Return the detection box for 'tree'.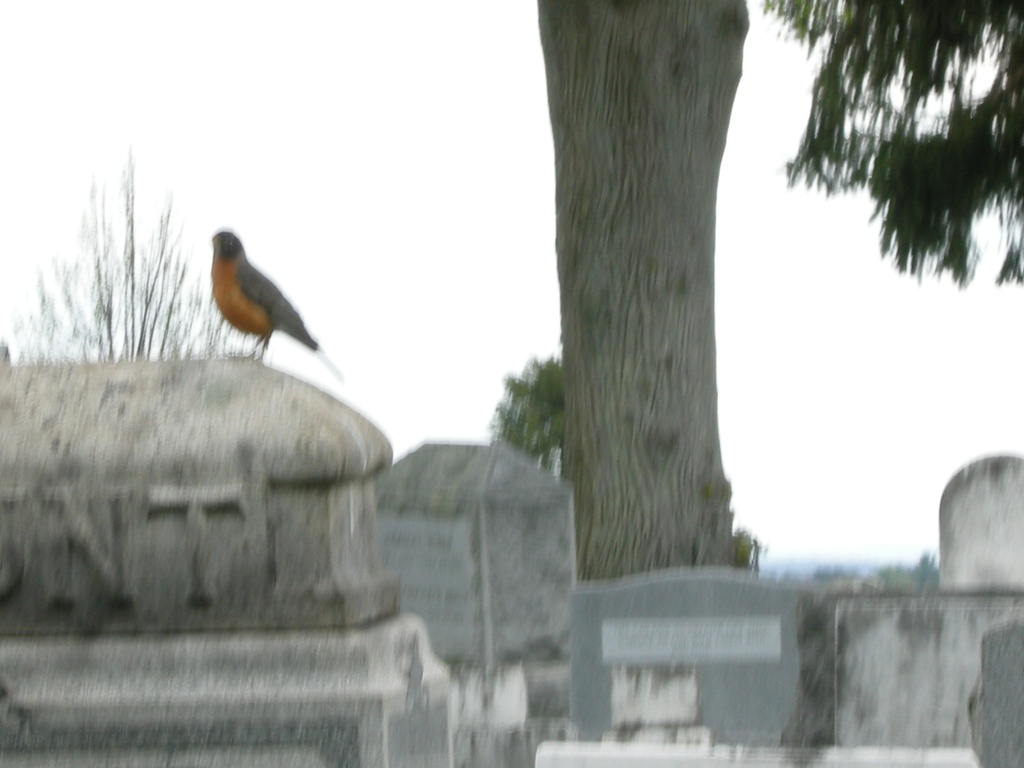
1 148 271 368.
